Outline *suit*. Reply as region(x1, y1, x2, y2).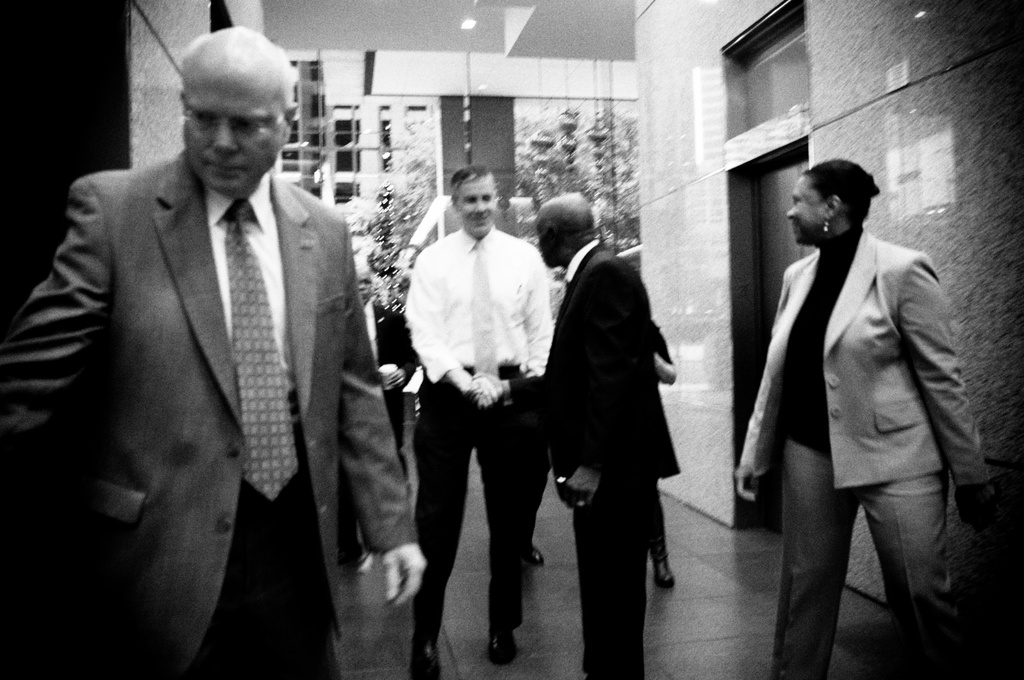
region(362, 301, 416, 476).
